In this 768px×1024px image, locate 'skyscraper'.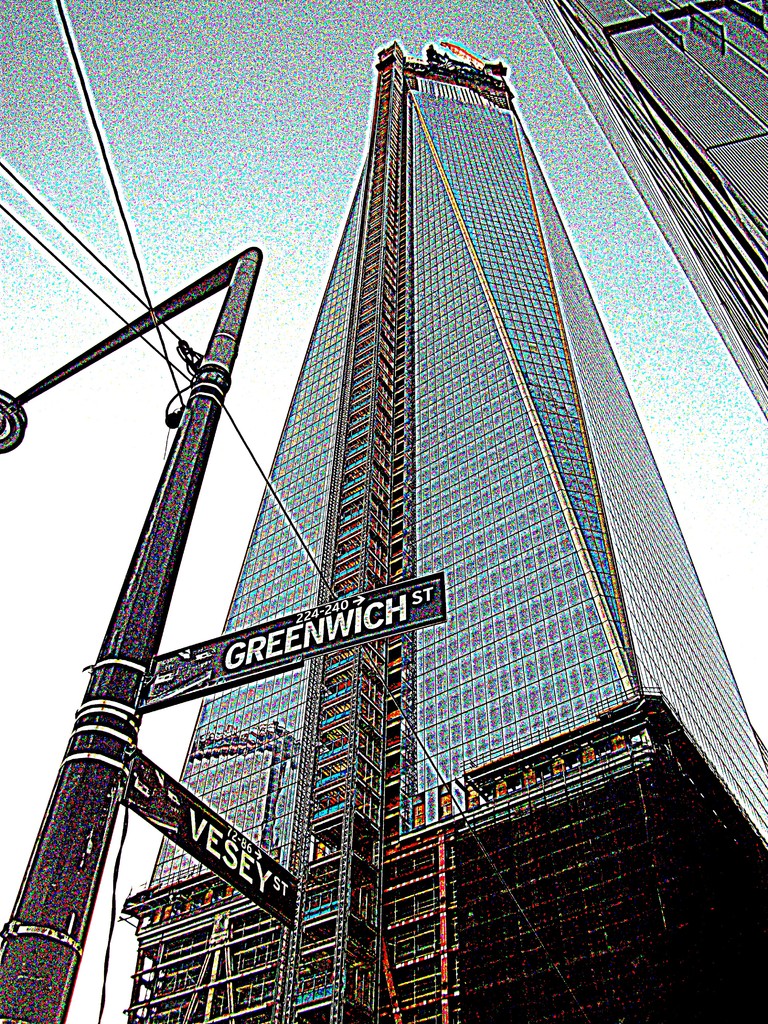
Bounding box: 124:35:765:1019.
